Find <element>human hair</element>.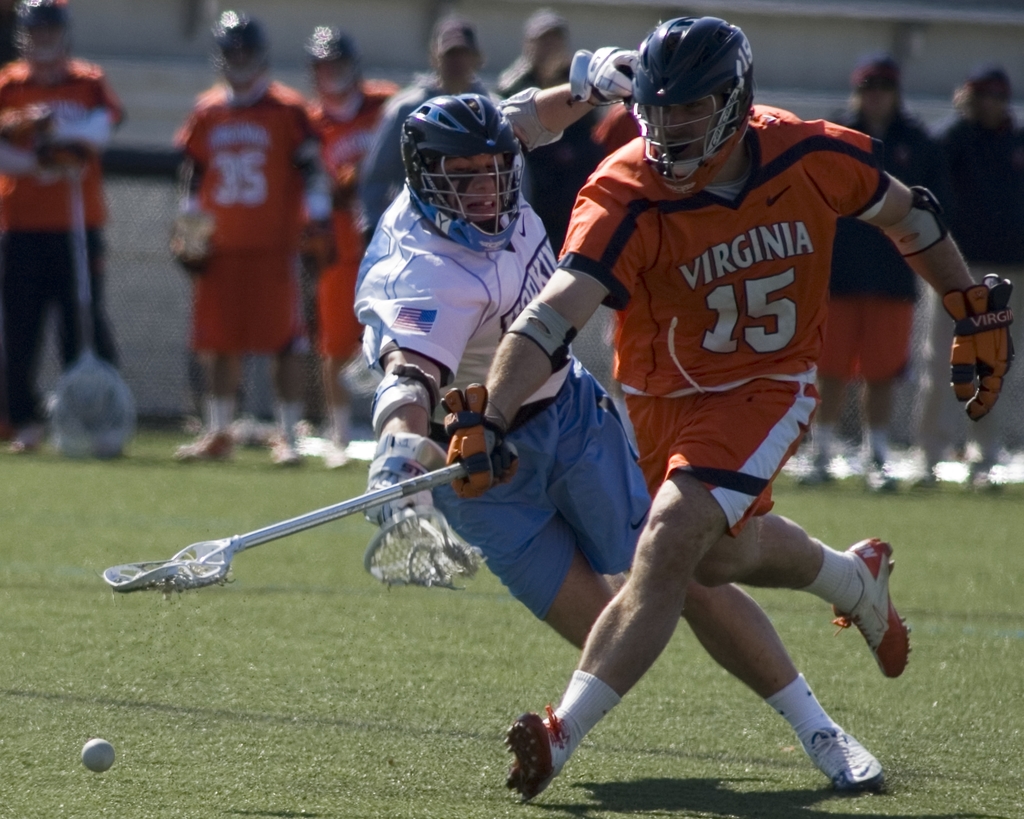
[712, 60, 756, 126].
